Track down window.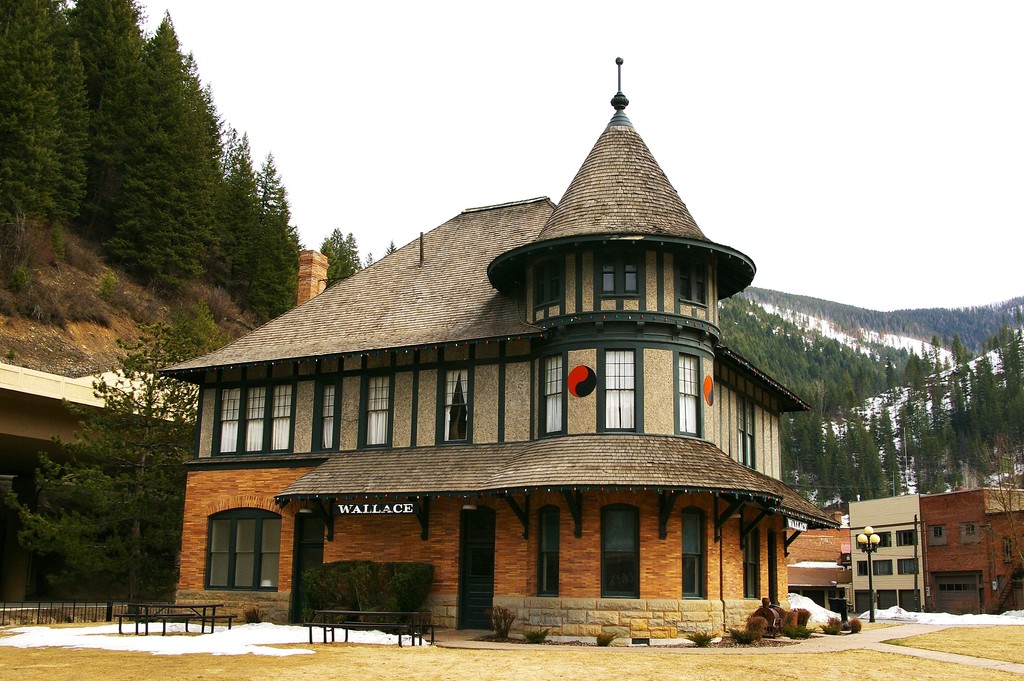
Tracked to {"x1": 962, "y1": 523, "x2": 982, "y2": 544}.
